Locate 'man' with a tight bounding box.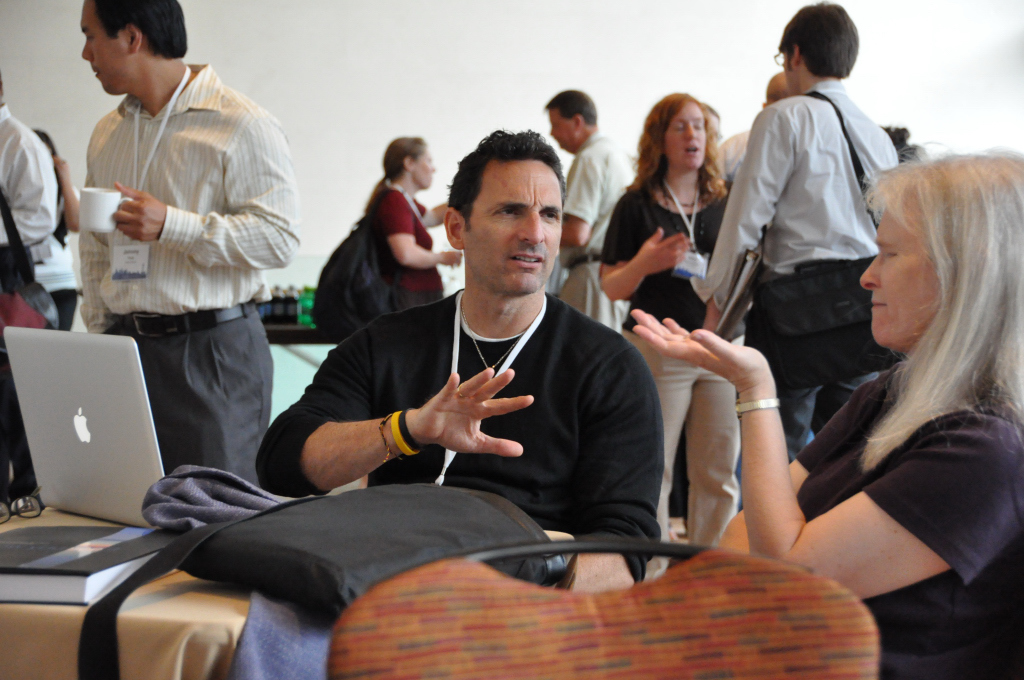
pyautogui.locateOnScreen(698, 0, 900, 468).
